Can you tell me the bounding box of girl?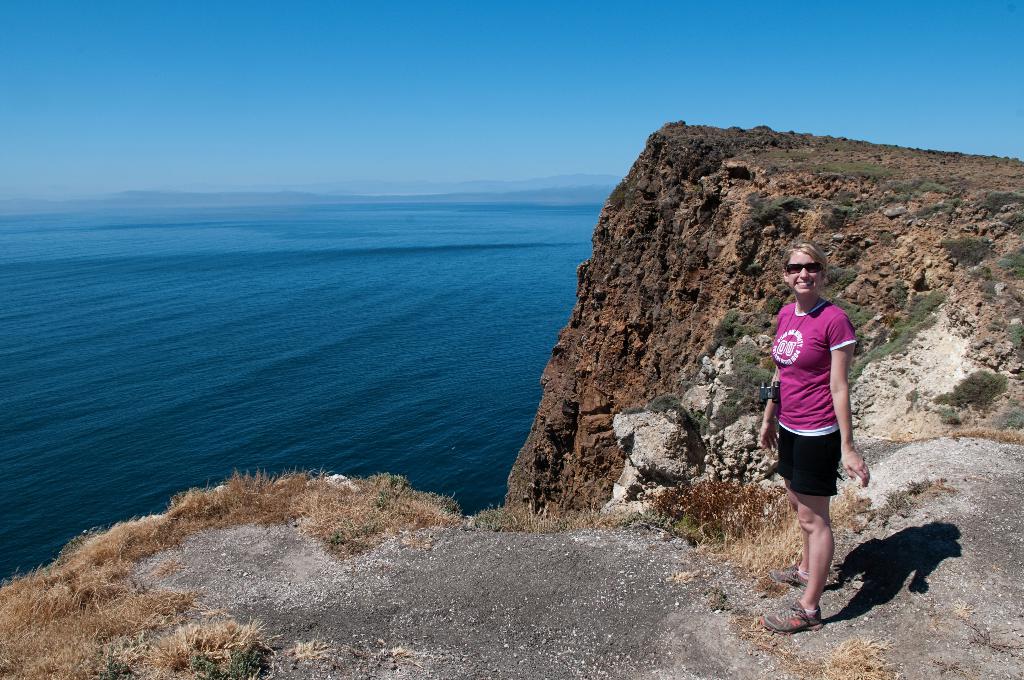
<box>755,238,871,635</box>.
